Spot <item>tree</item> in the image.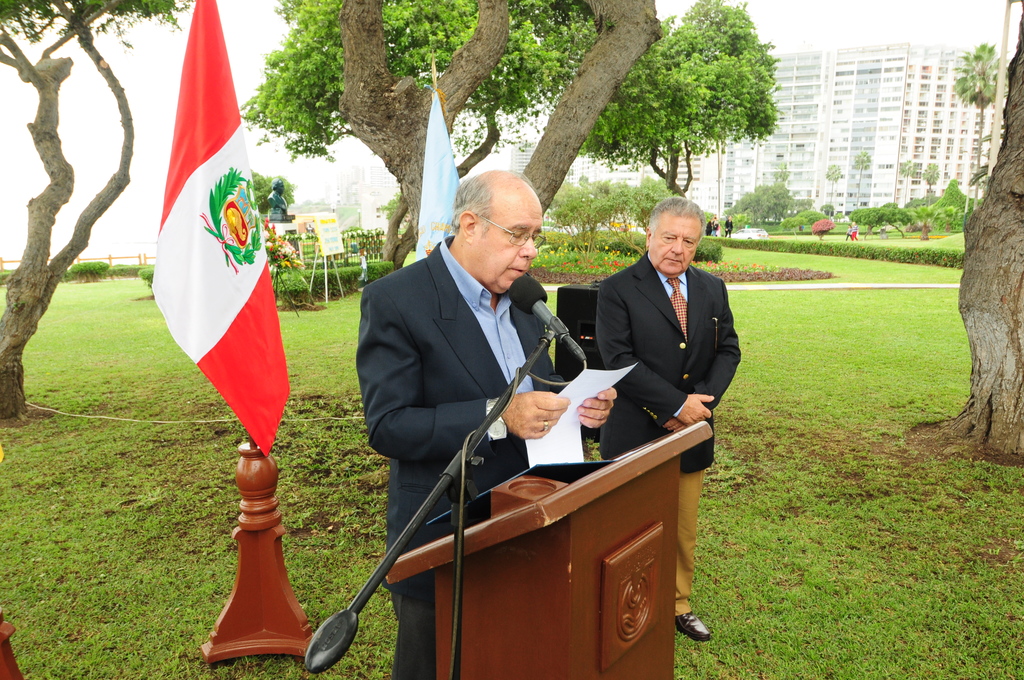
<item>tree</item> found at 828, 167, 843, 209.
